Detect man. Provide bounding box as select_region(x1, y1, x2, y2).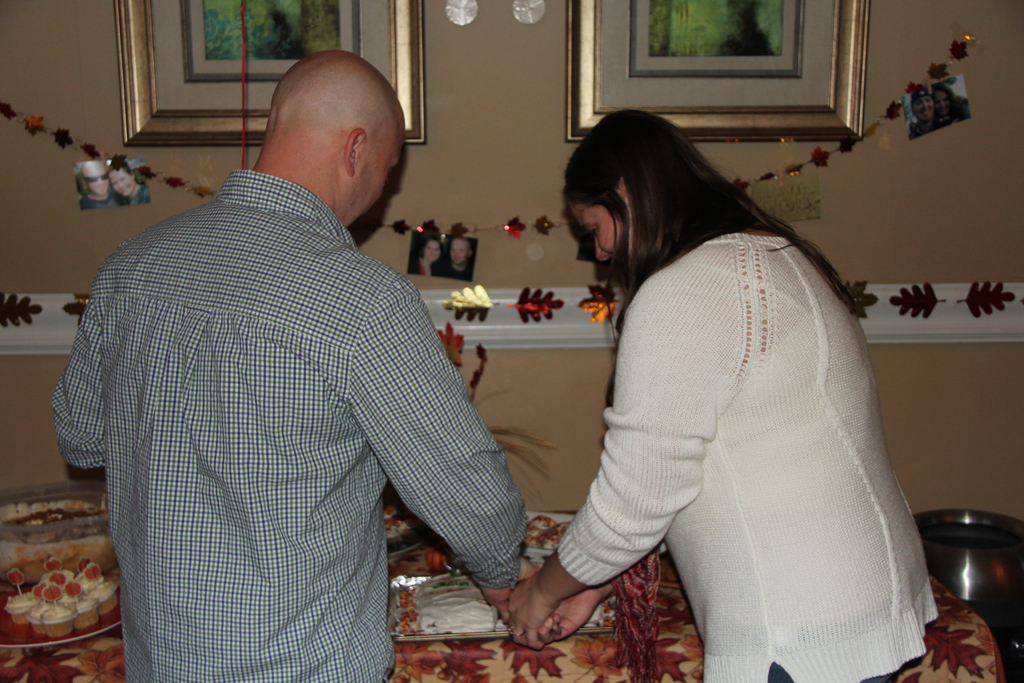
select_region(45, 37, 552, 664).
